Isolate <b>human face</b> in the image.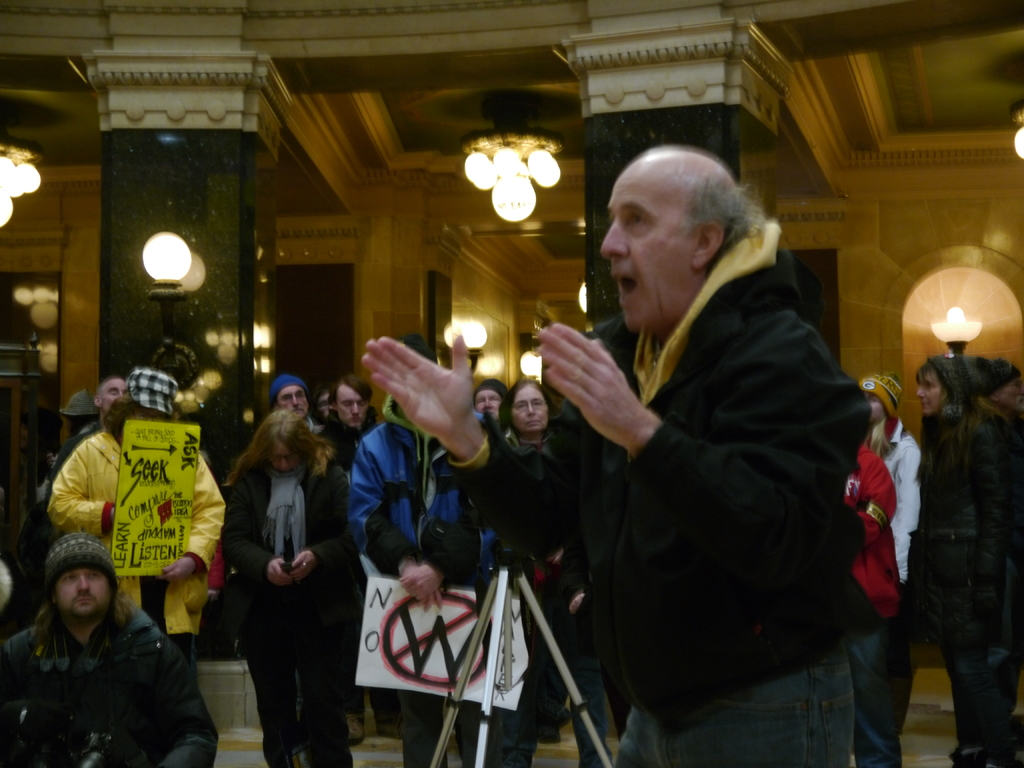
Isolated region: detection(277, 387, 313, 417).
